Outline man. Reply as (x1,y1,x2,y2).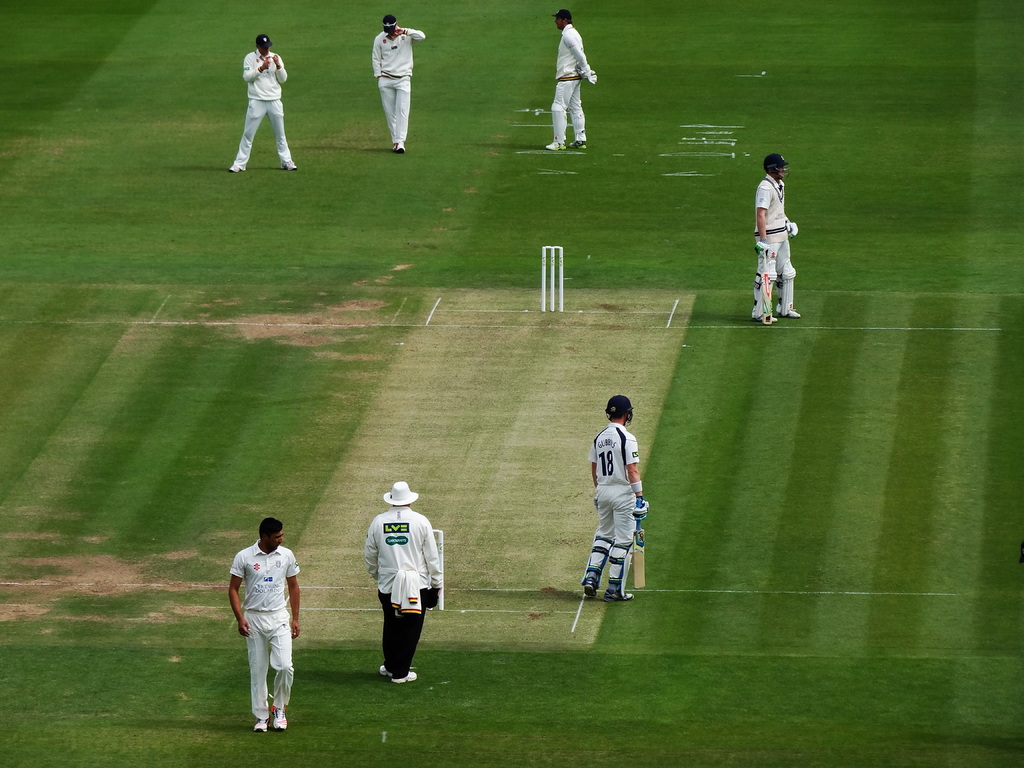
(228,28,300,173).
